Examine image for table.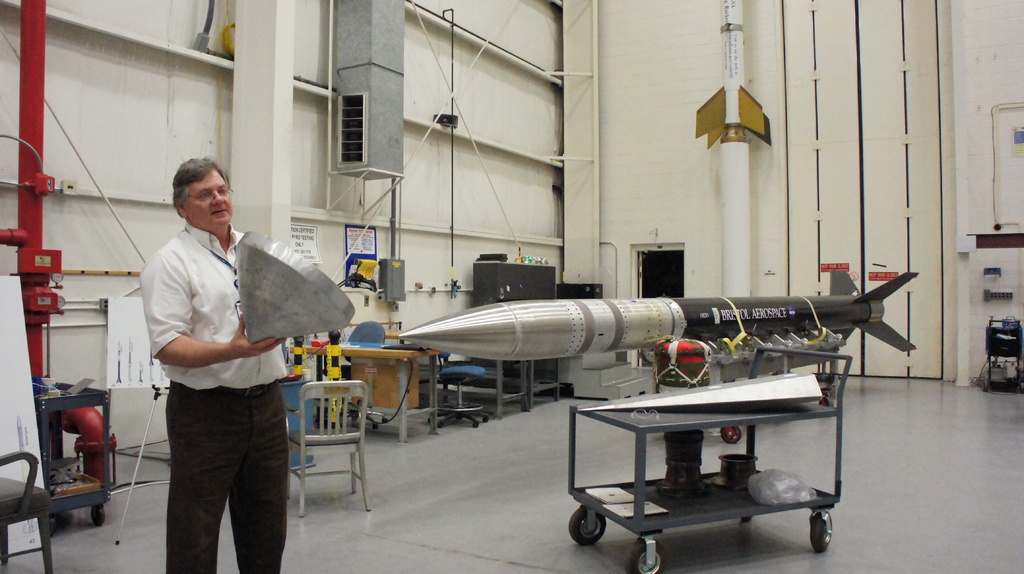
Examination result: (569, 343, 849, 573).
